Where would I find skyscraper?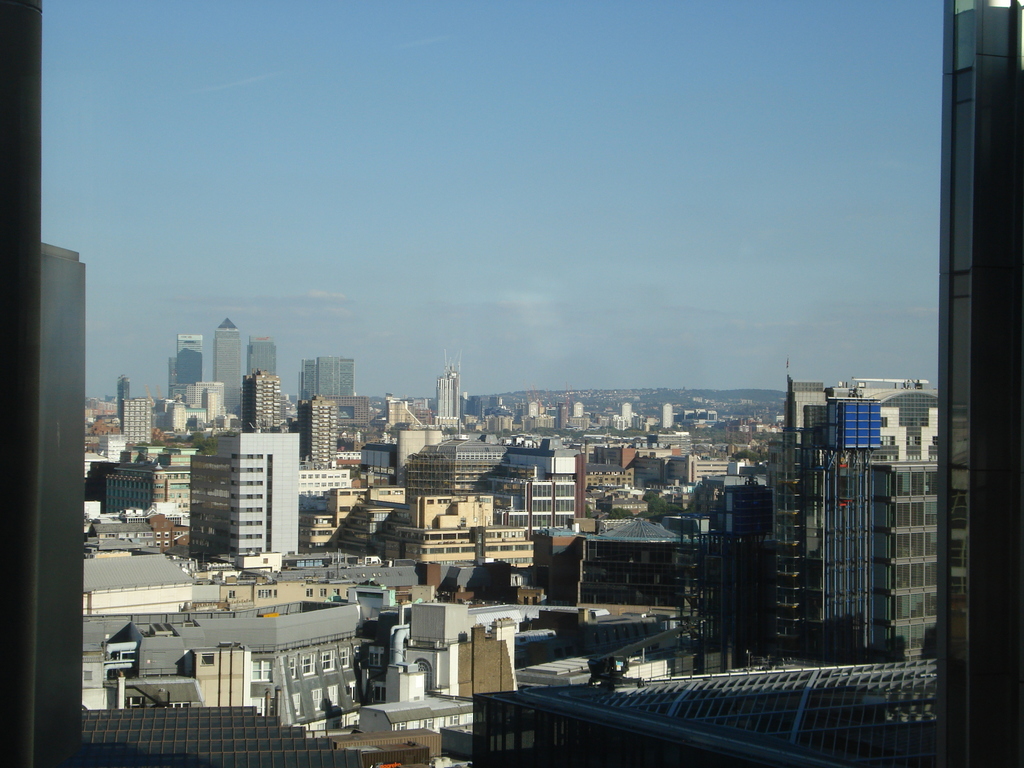
At (211, 317, 241, 428).
